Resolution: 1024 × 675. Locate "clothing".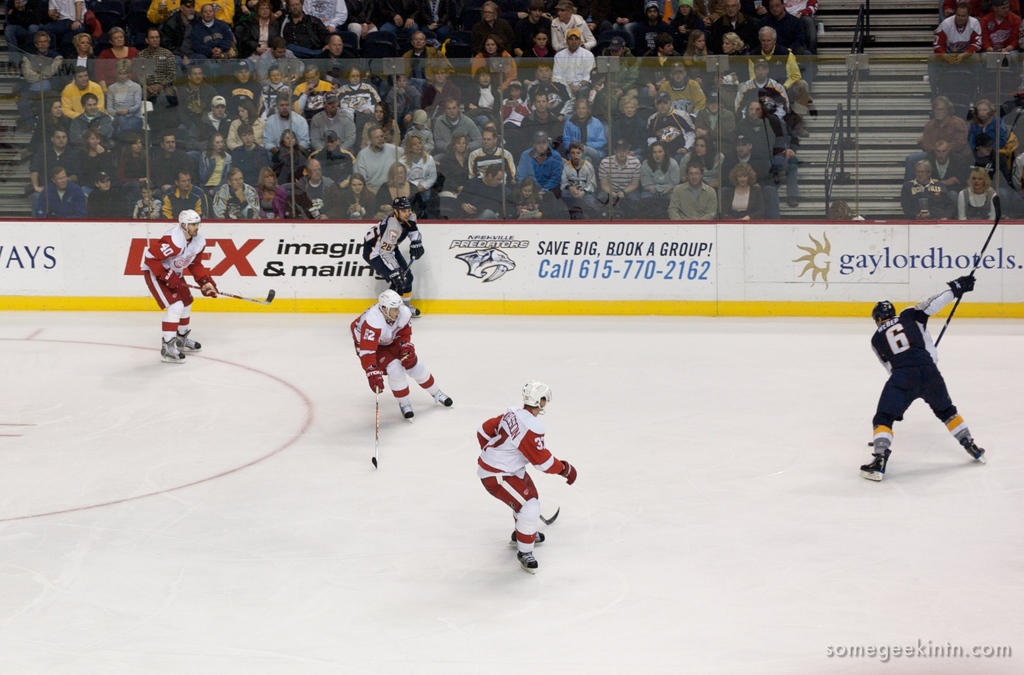
[x1=360, y1=209, x2=424, y2=294].
